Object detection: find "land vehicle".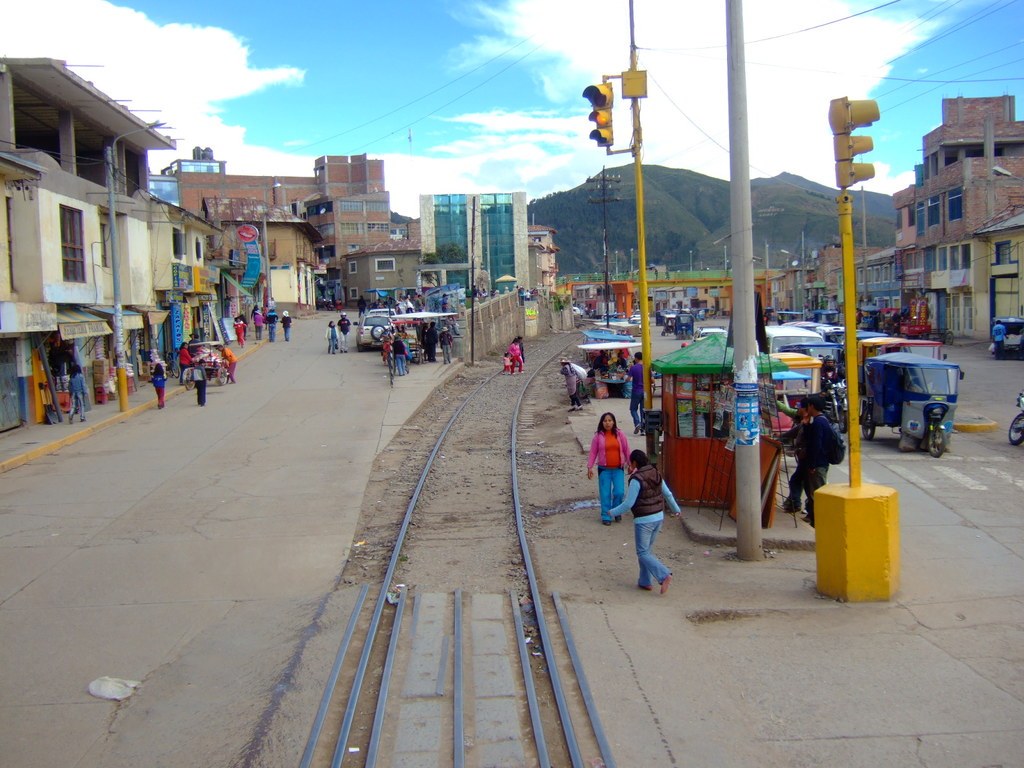
[353, 314, 397, 354].
